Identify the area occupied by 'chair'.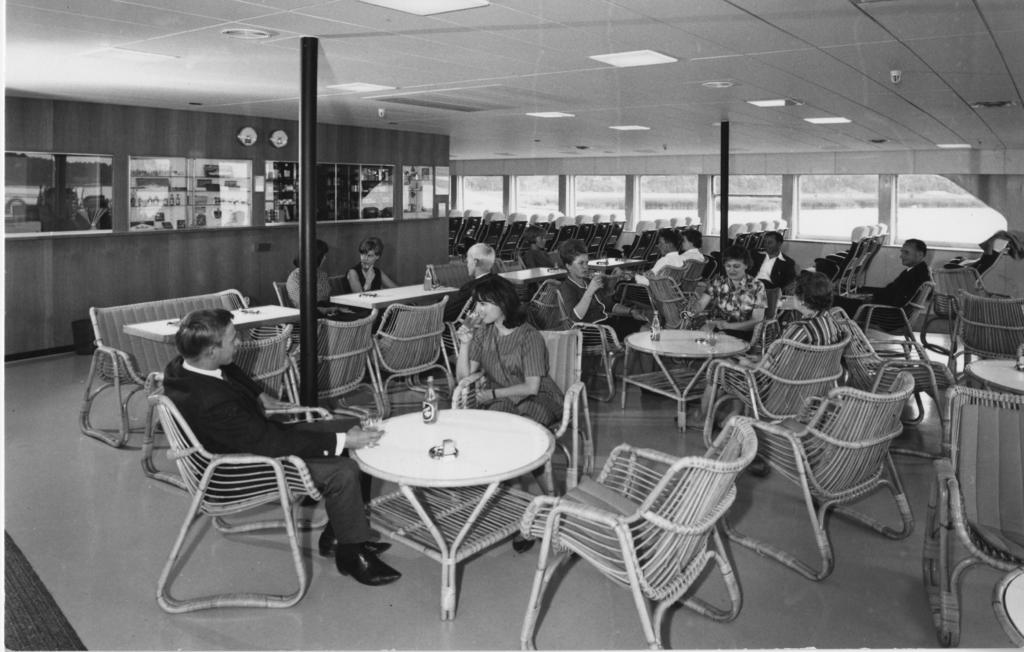
Area: locate(529, 282, 561, 331).
